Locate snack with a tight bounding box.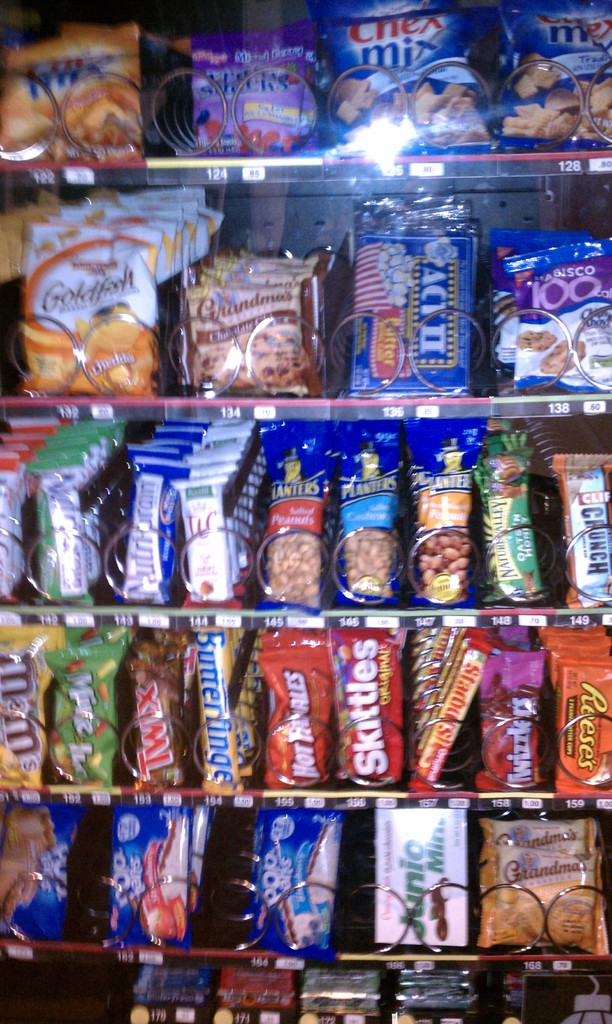
(248, 808, 339, 958).
